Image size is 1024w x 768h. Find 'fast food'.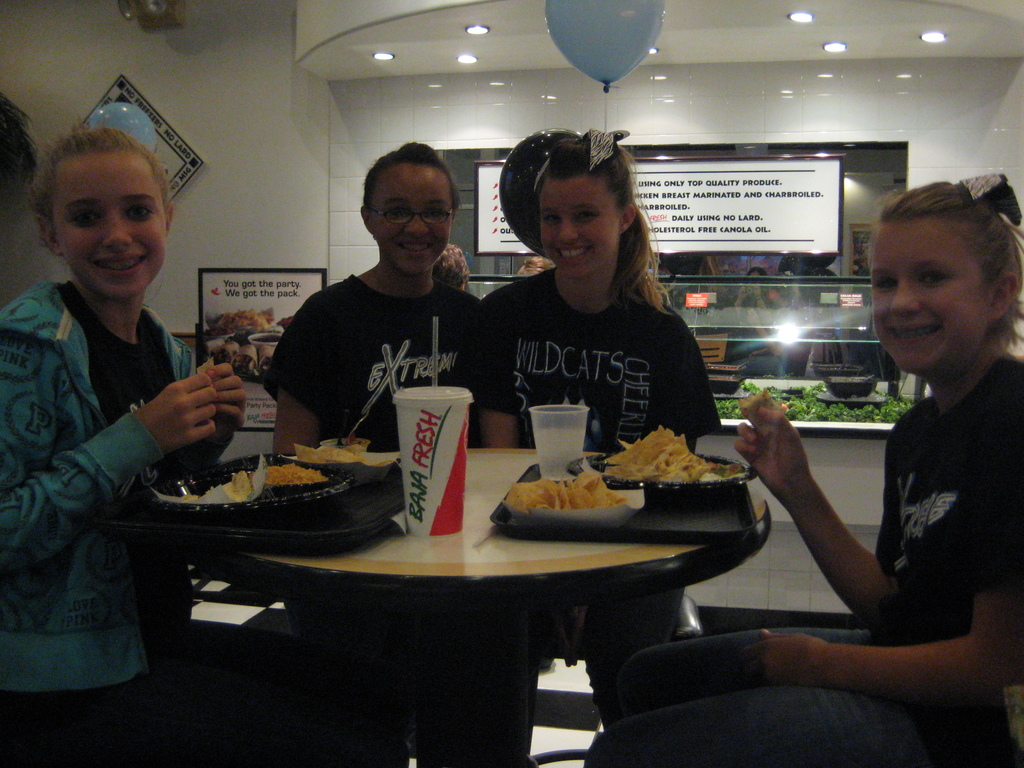
<bbox>252, 343, 282, 372</bbox>.
